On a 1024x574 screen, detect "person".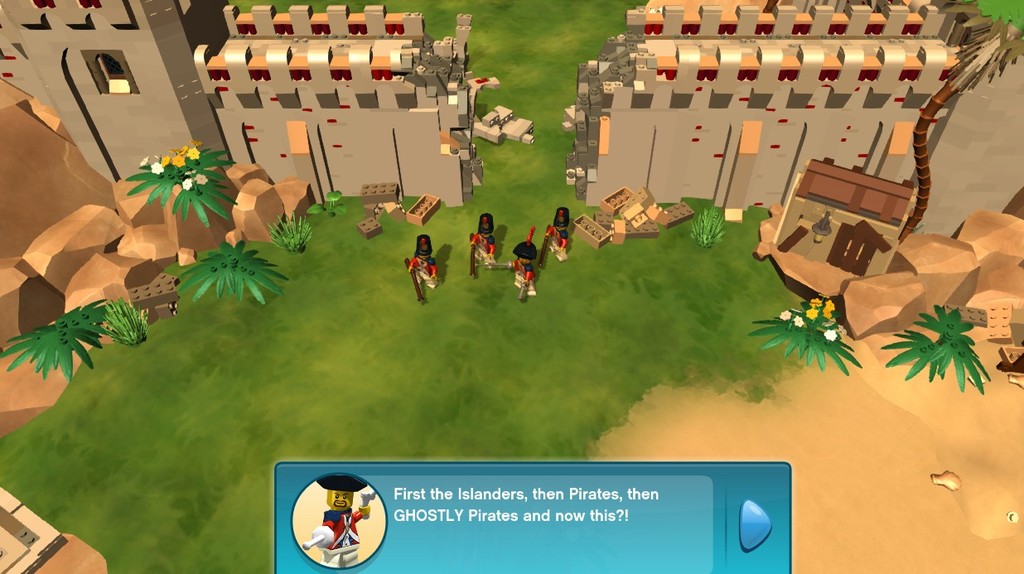
406, 235, 437, 291.
